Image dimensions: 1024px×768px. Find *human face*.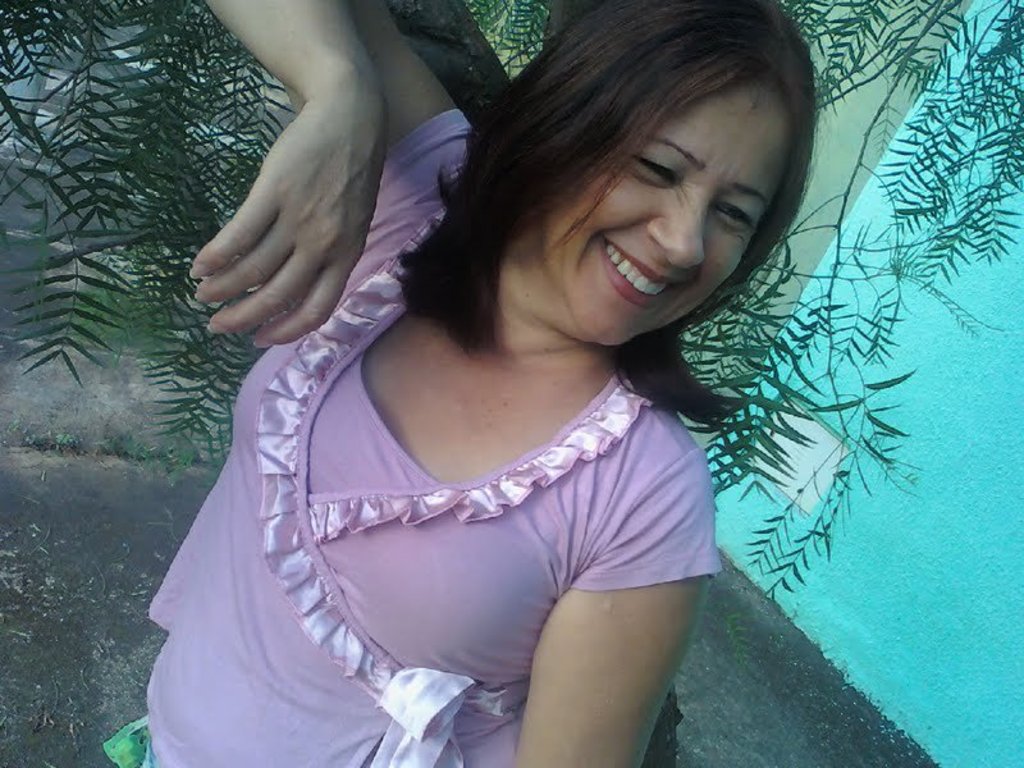
[left=540, top=96, right=794, bottom=343].
